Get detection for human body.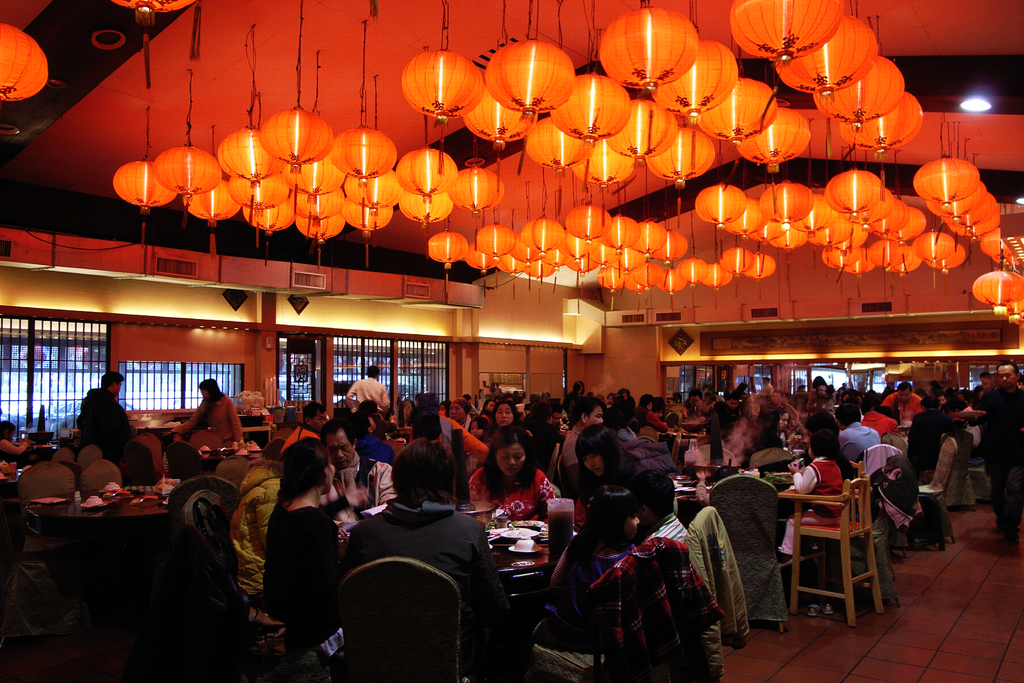
Detection: bbox(547, 482, 647, 657).
